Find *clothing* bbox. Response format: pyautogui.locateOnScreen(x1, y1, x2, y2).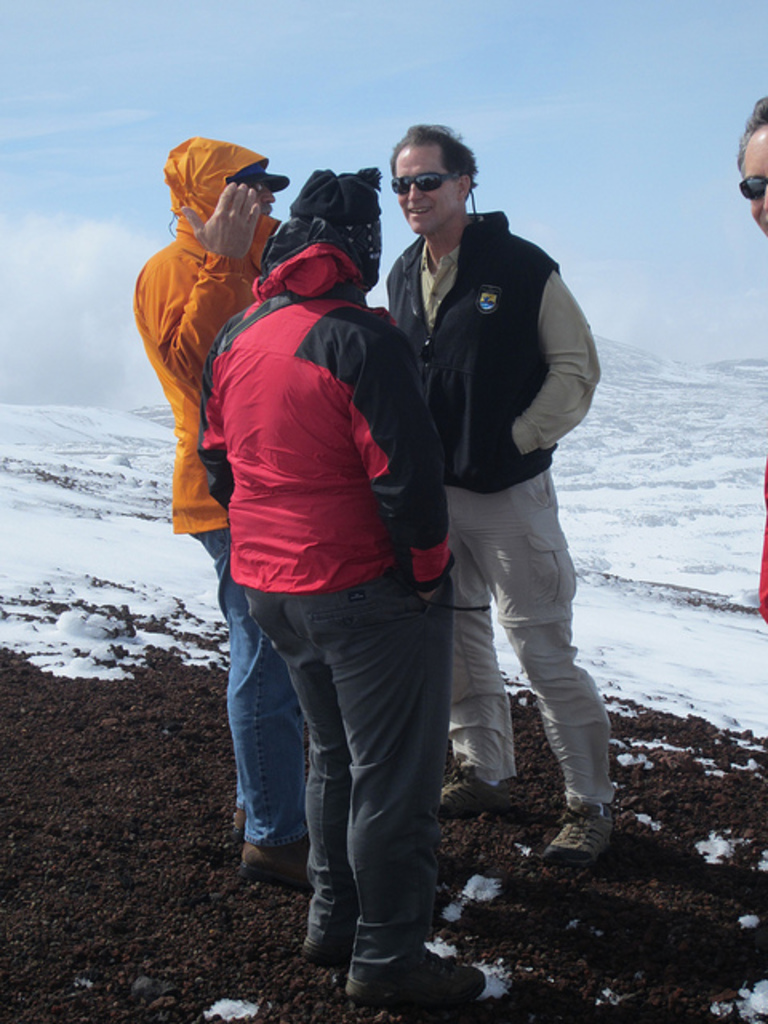
pyautogui.locateOnScreen(206, 166, 458, 986).
